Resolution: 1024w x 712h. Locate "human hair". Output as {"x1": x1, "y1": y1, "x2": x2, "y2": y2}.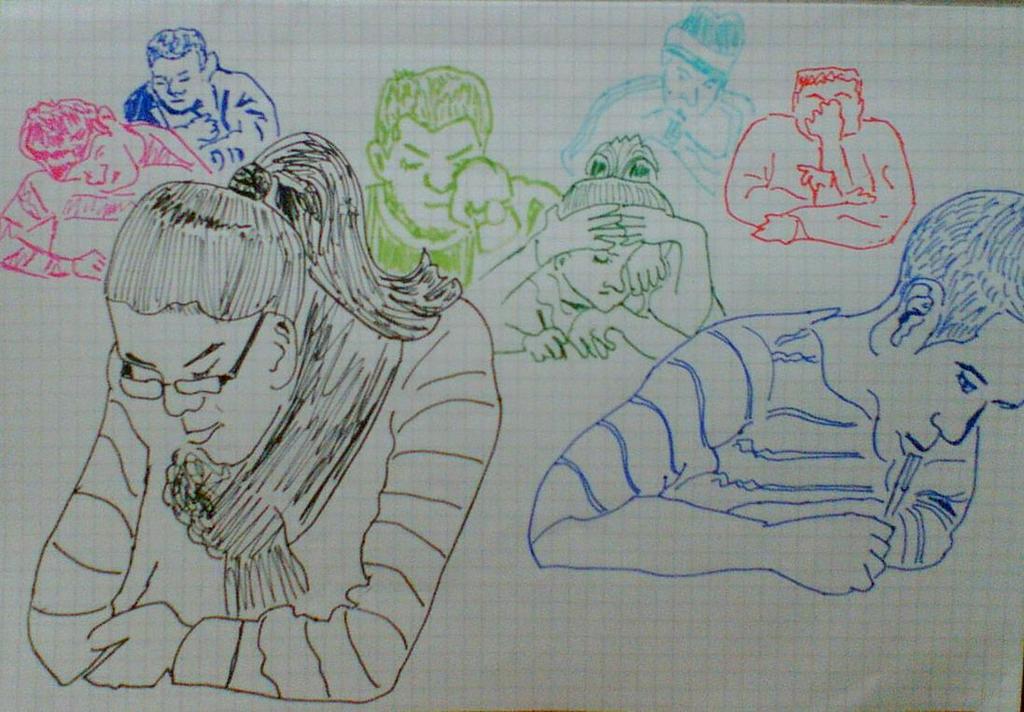
{"x1": 148, "y1": 26, "x2": 206, "y2": 72}.
